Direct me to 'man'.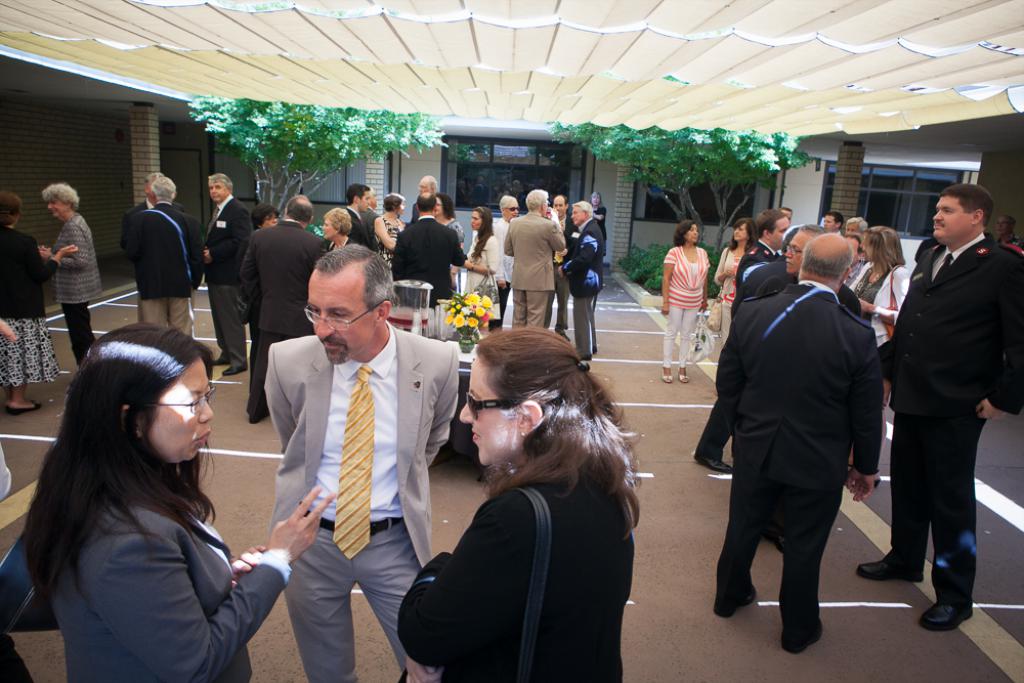
Direction: Rect(119, 171, 211, 381).
